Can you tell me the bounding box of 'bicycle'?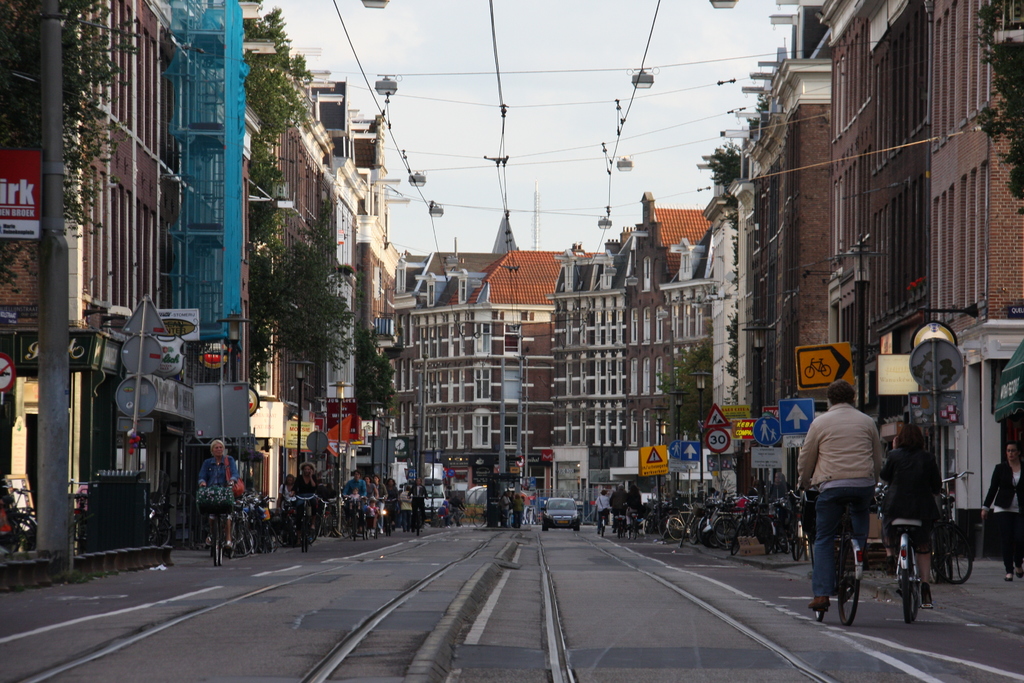
(x1=623, y1=502, x2=640, y2=539).
